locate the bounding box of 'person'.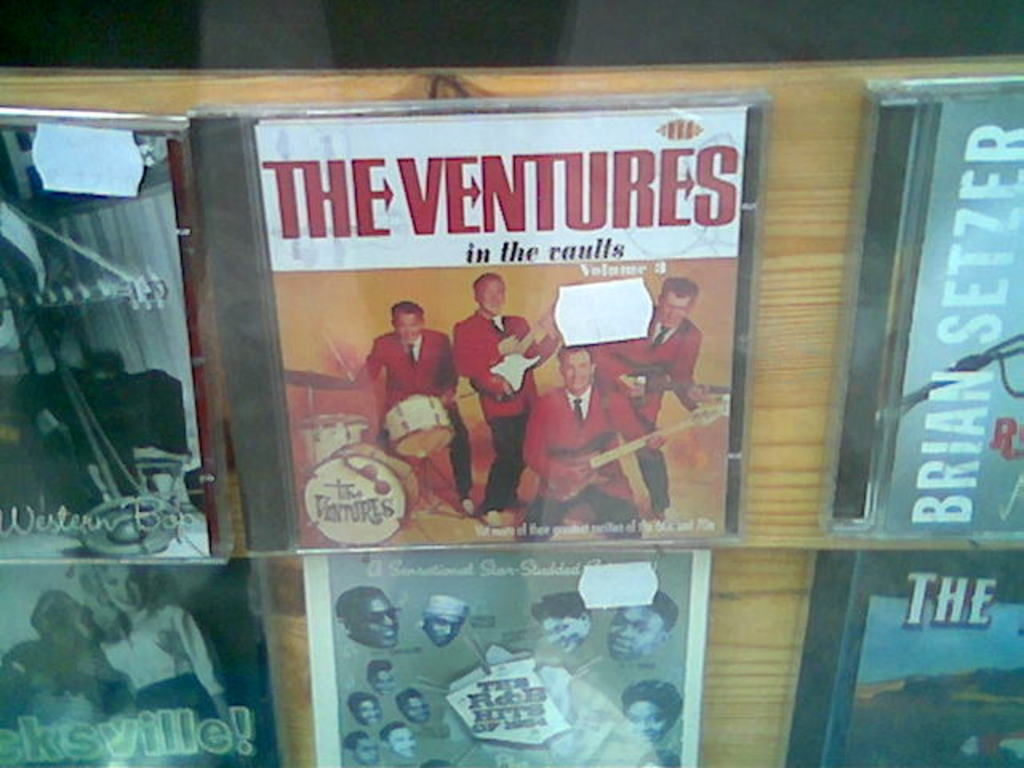
Bounding box: <region>350, 694, 379, 728</region>.
